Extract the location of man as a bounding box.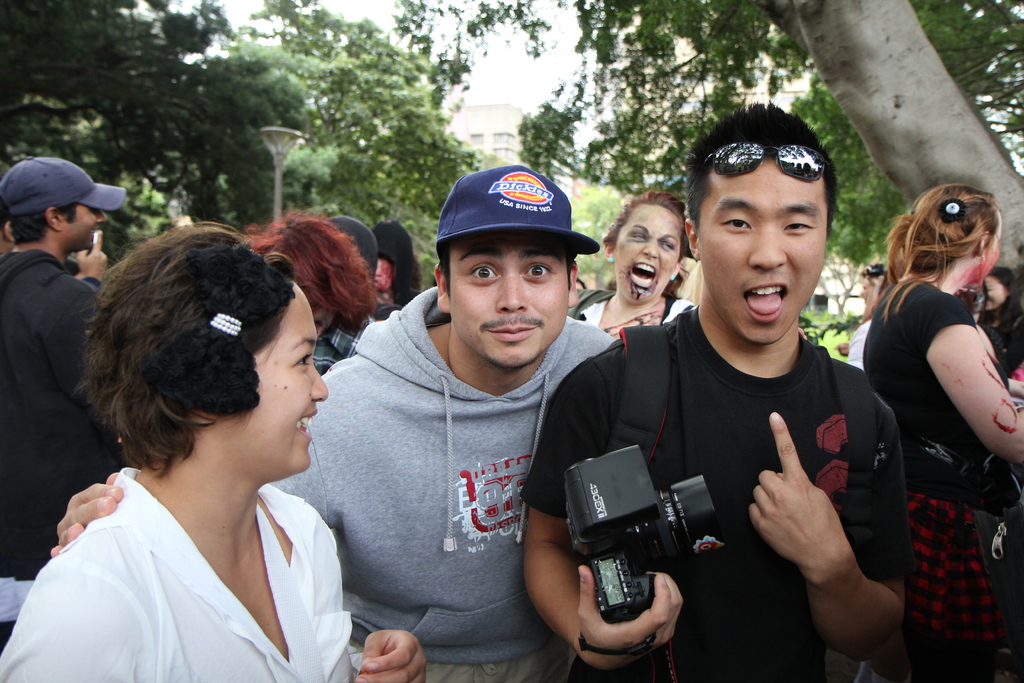
[left=0, top=163, right=109, bottom=294].
